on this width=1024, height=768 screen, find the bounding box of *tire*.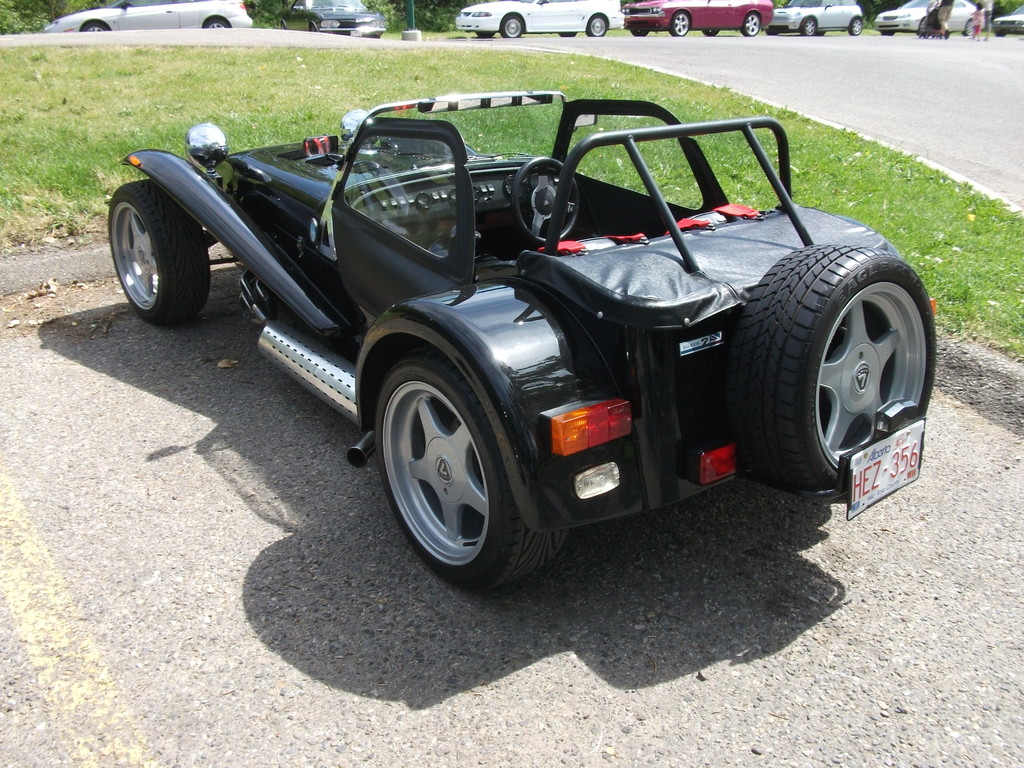
Bounding box: [left=80, top=22, right=106, bottom=32].
